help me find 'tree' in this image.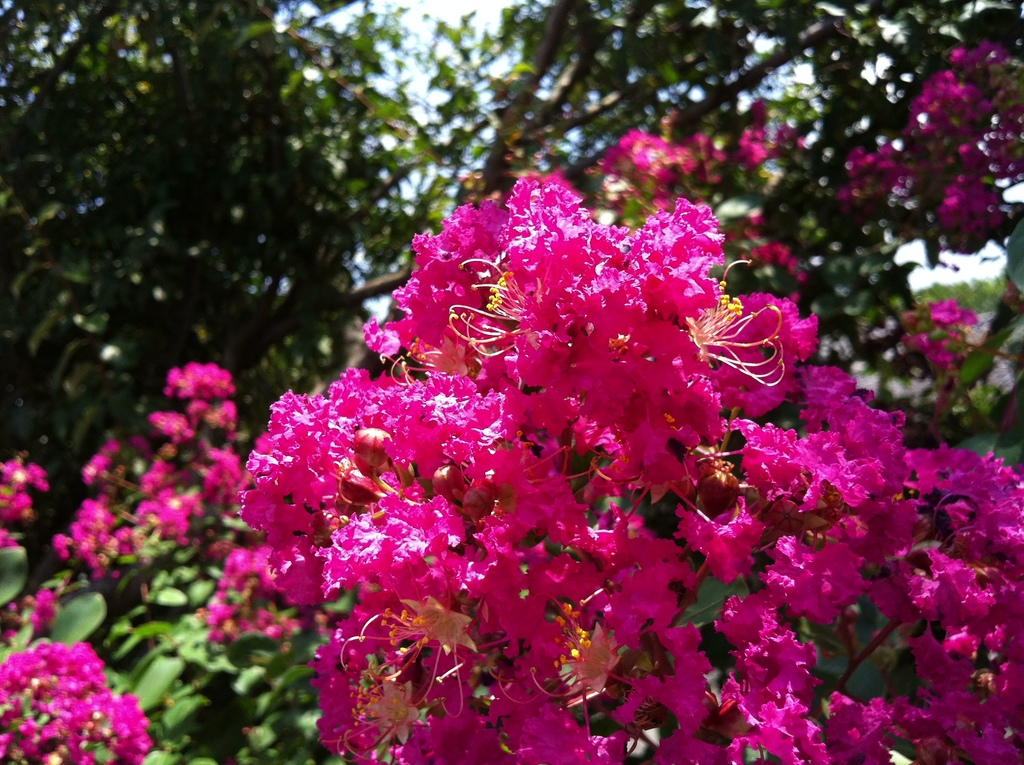
Found it: region(416, 0, 1023, 414).
